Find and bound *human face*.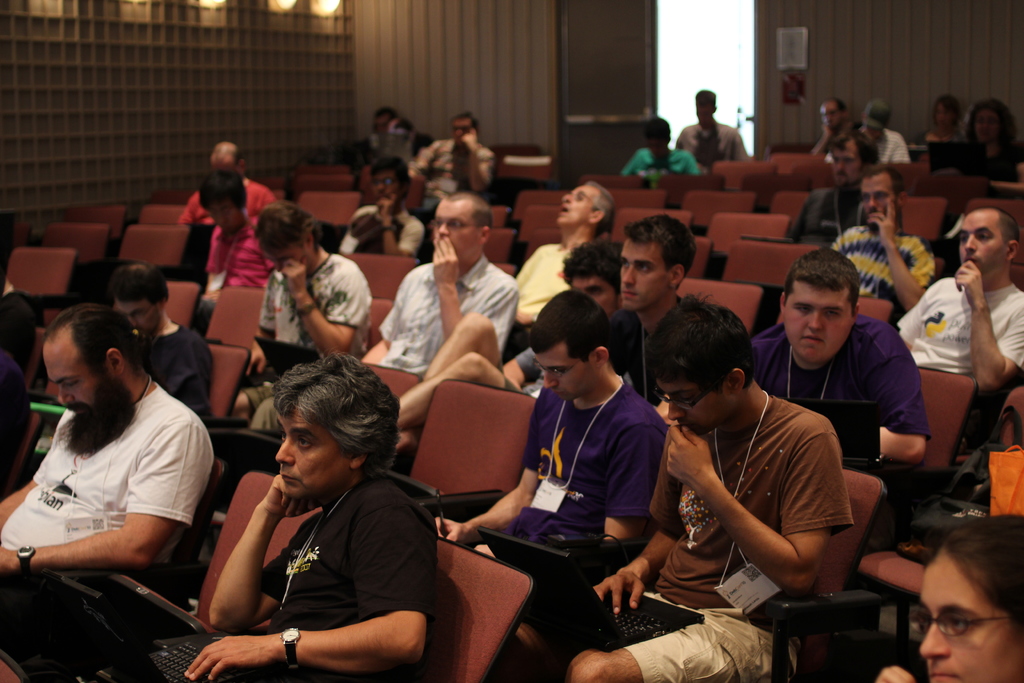
Bound: Rect(619, 239, 671, 309).
